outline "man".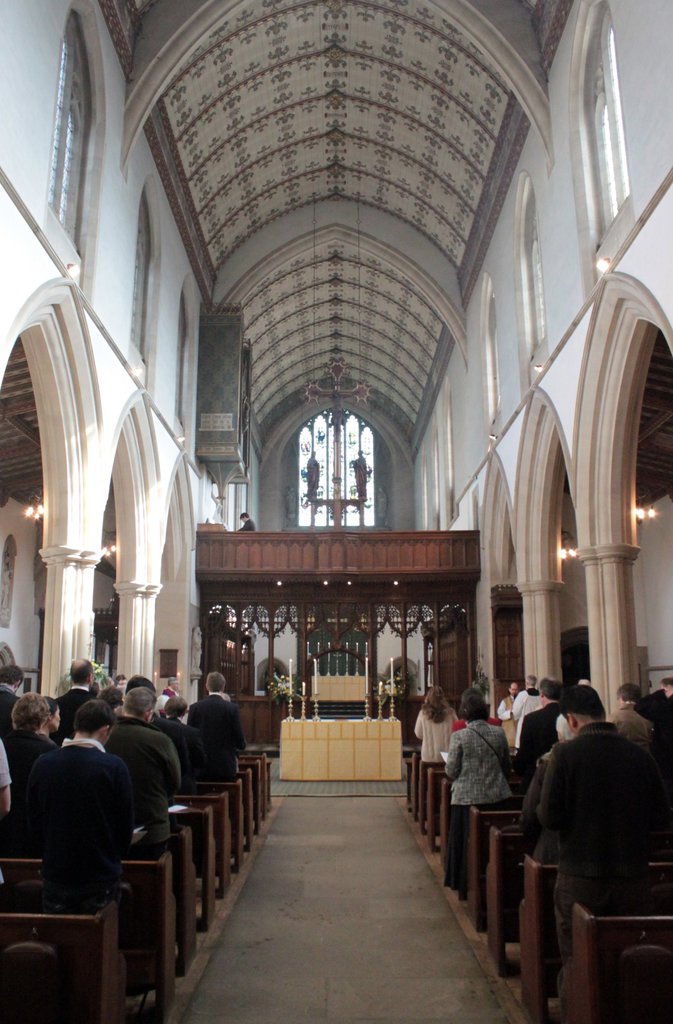
Outline: locate(524, 675, 648, 1004).
